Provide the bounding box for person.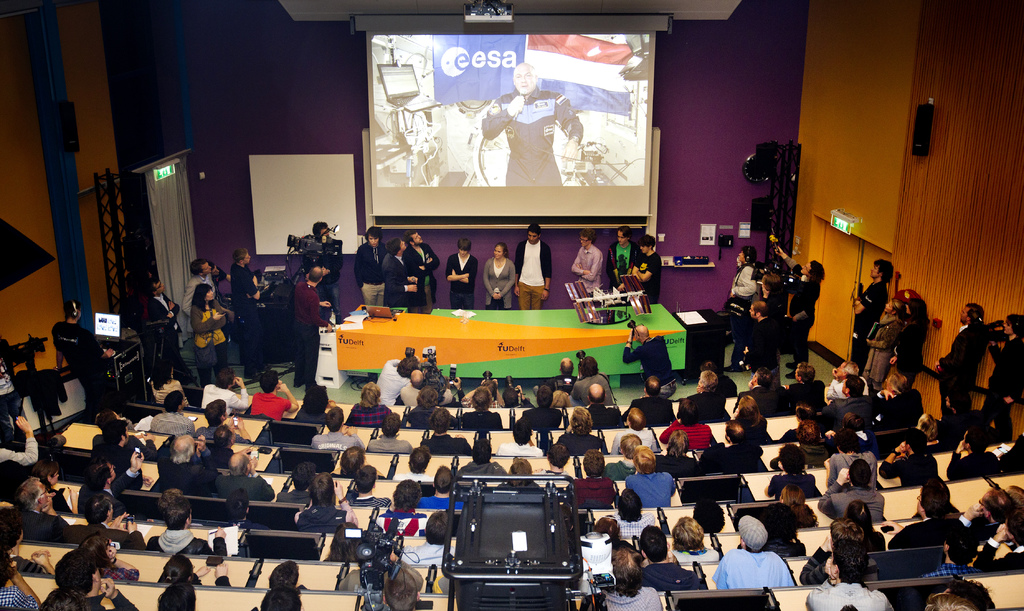
355:221:391:305.
